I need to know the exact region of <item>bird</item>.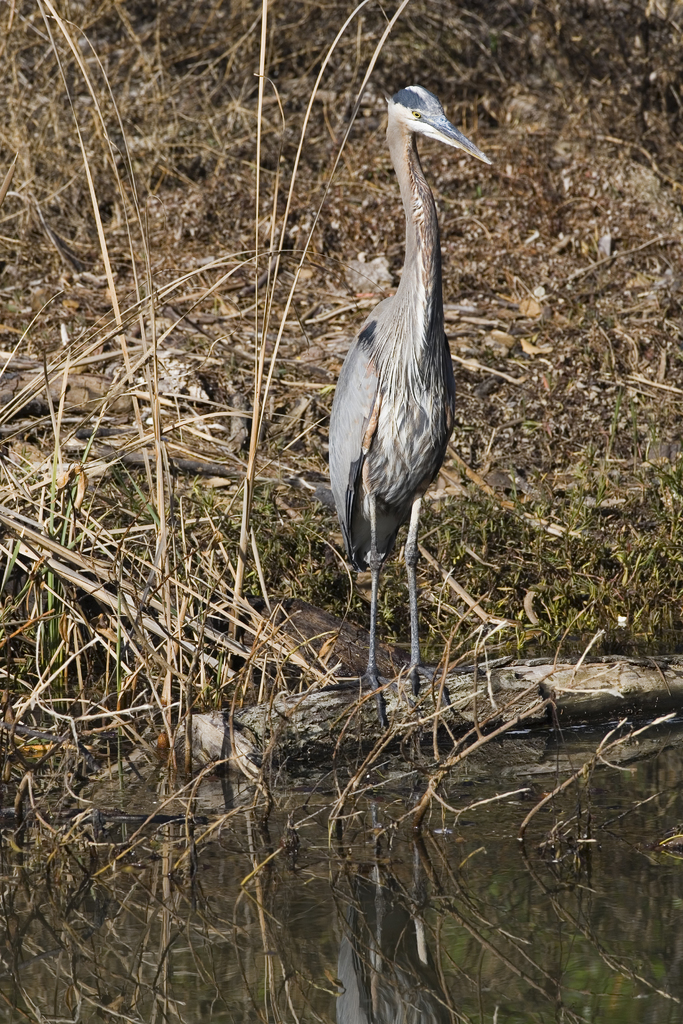
Region: detection(312, 76, 495, 712).
